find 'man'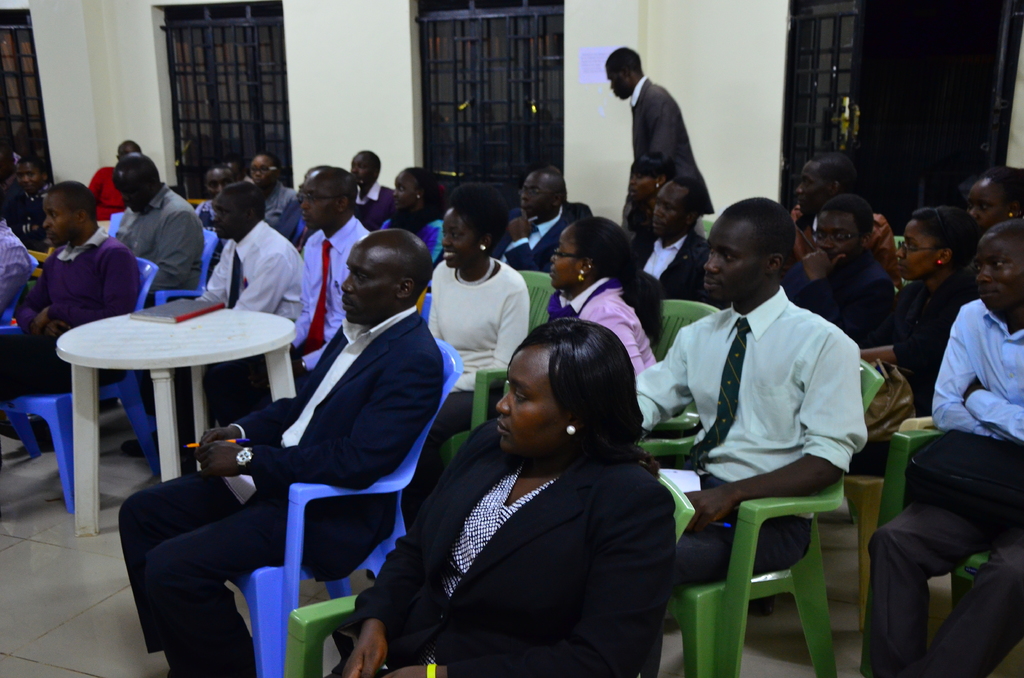
(641,186,874,618)
